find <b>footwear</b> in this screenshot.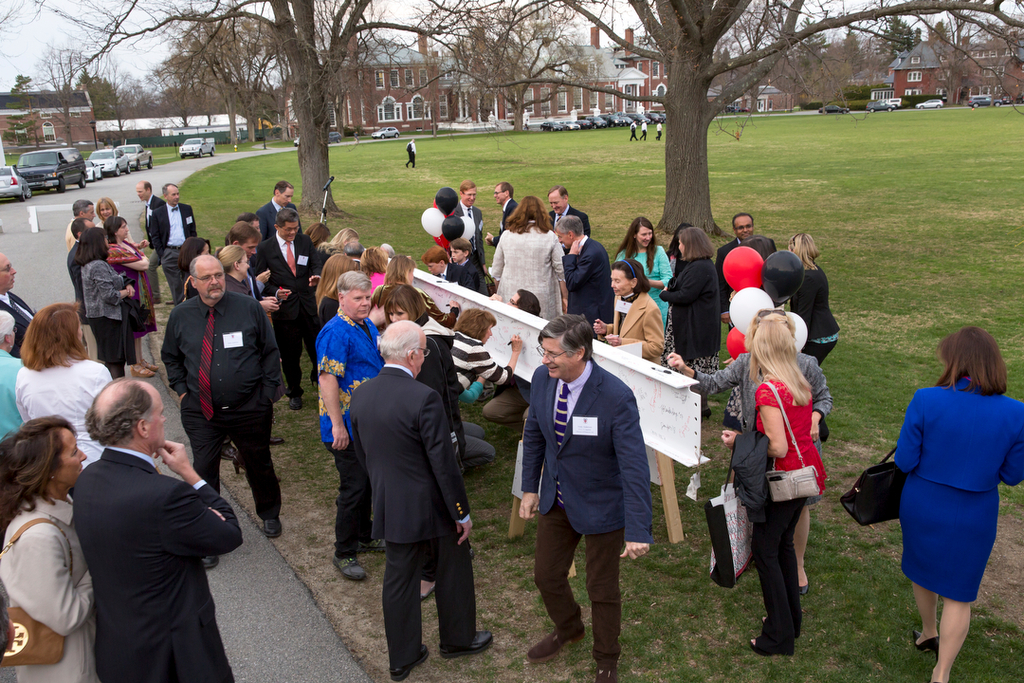
The bounding box for <b>footwear</b> is locate(444, 628, 495, 652).
